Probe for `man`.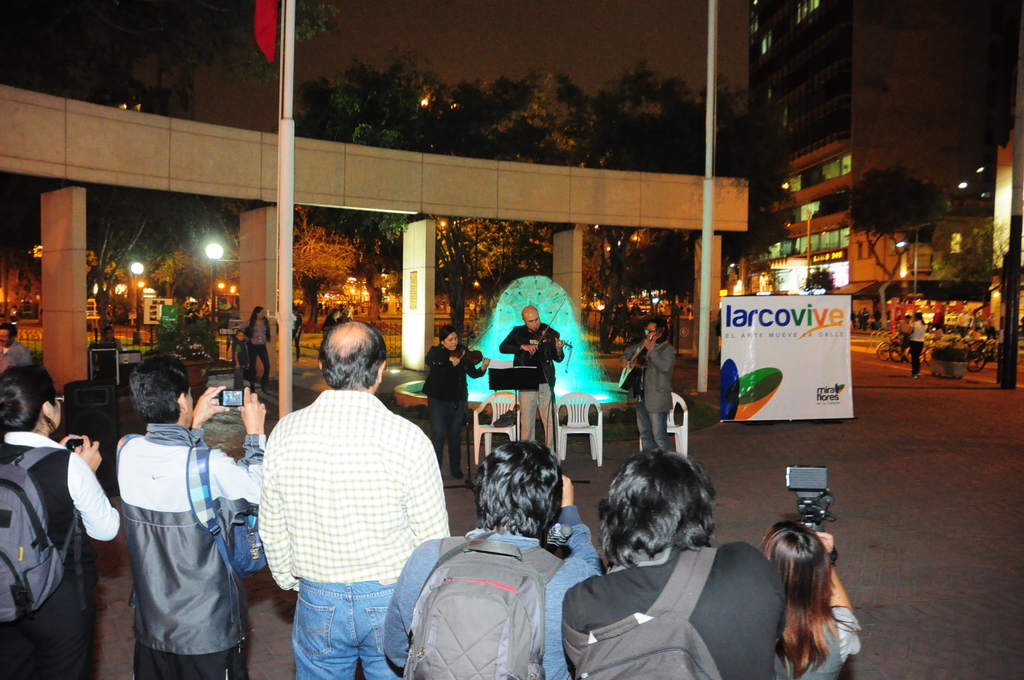
Probe result: pyautogui.locateOnScreen(252, 316, 455, 679).
